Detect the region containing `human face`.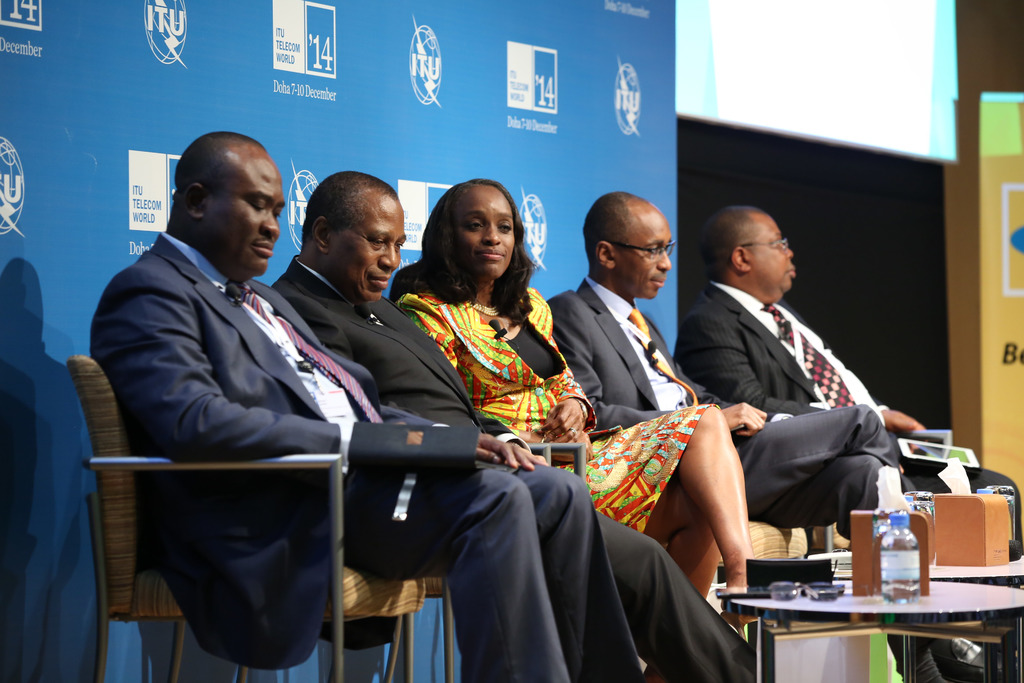
locate(331, 202, 408, 302).
